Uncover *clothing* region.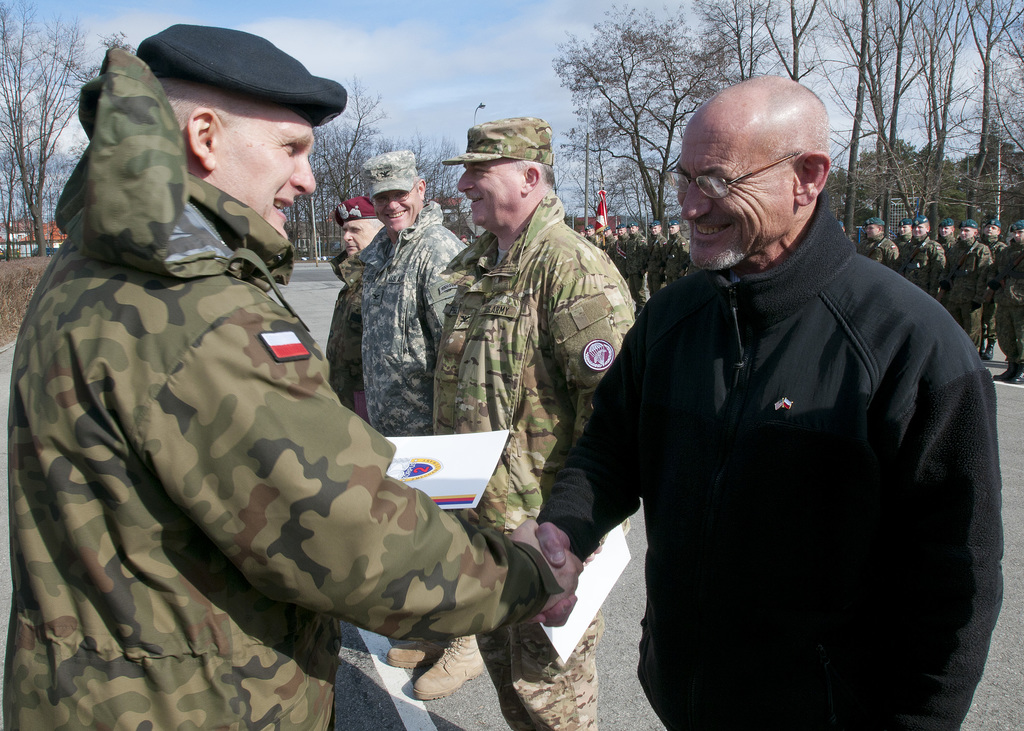
Uncovered: [left=321, top=249, right=364, bottom=428].
